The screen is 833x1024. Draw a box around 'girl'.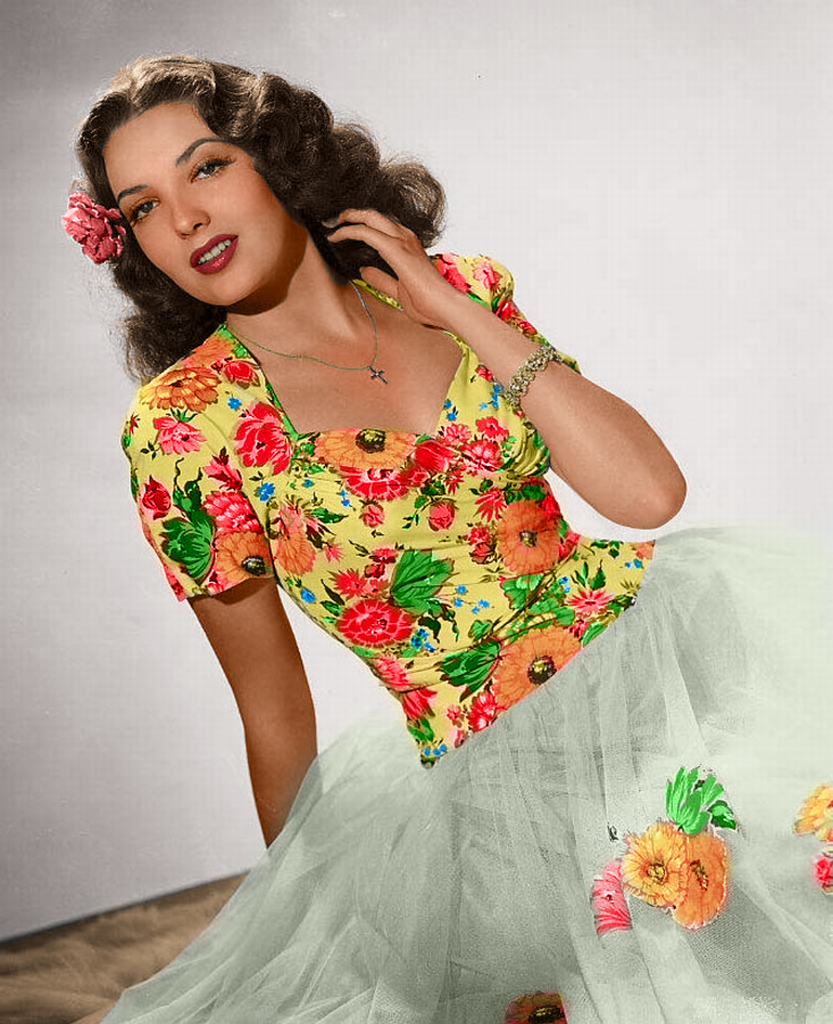
<region>60, 55, 831, 1023</region>.
